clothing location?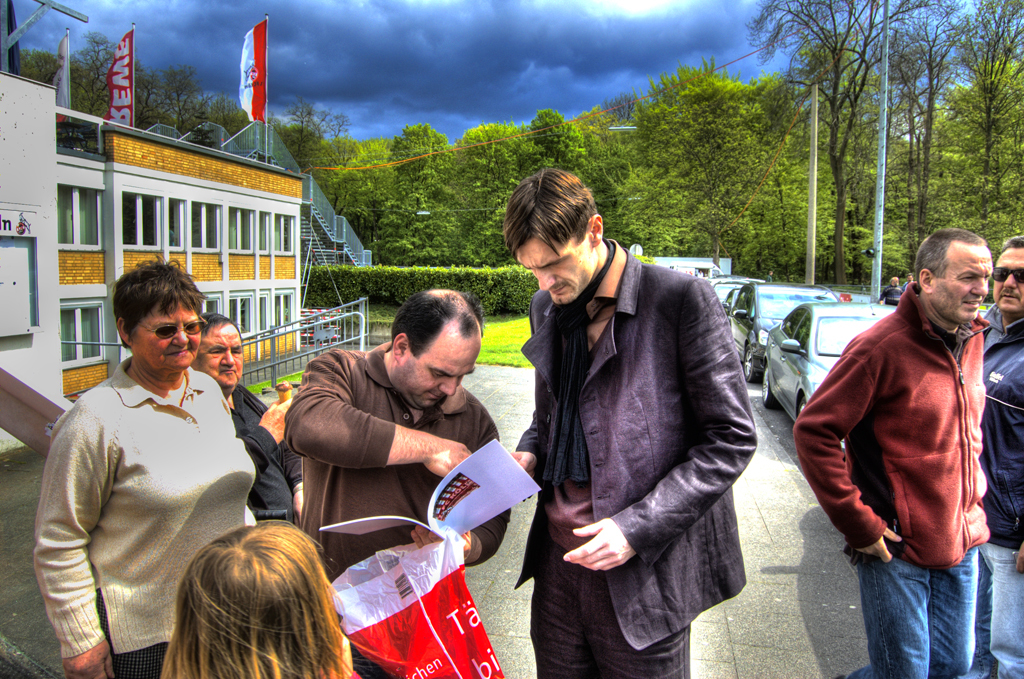
<region>789, 273, 998, 564</region>
